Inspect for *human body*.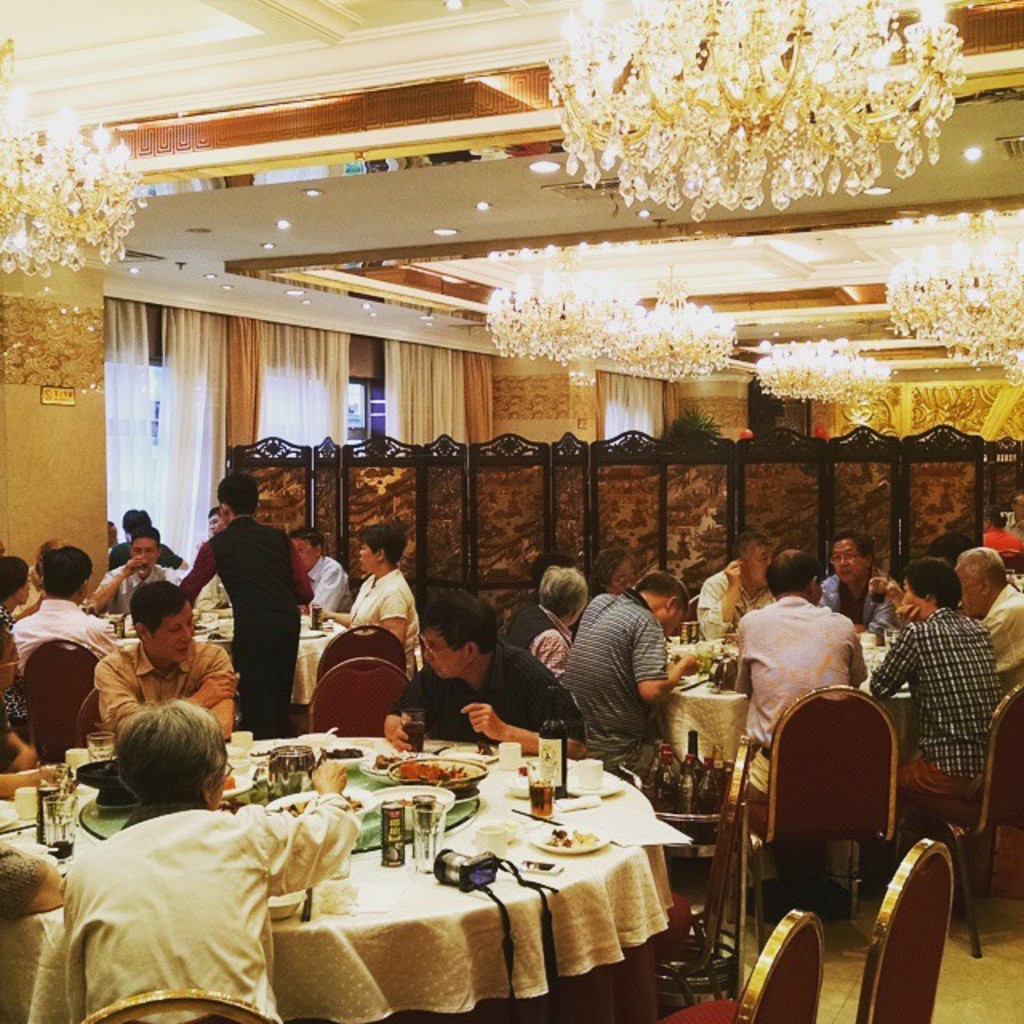
Inspection: [72, 704, 370, 1010].
